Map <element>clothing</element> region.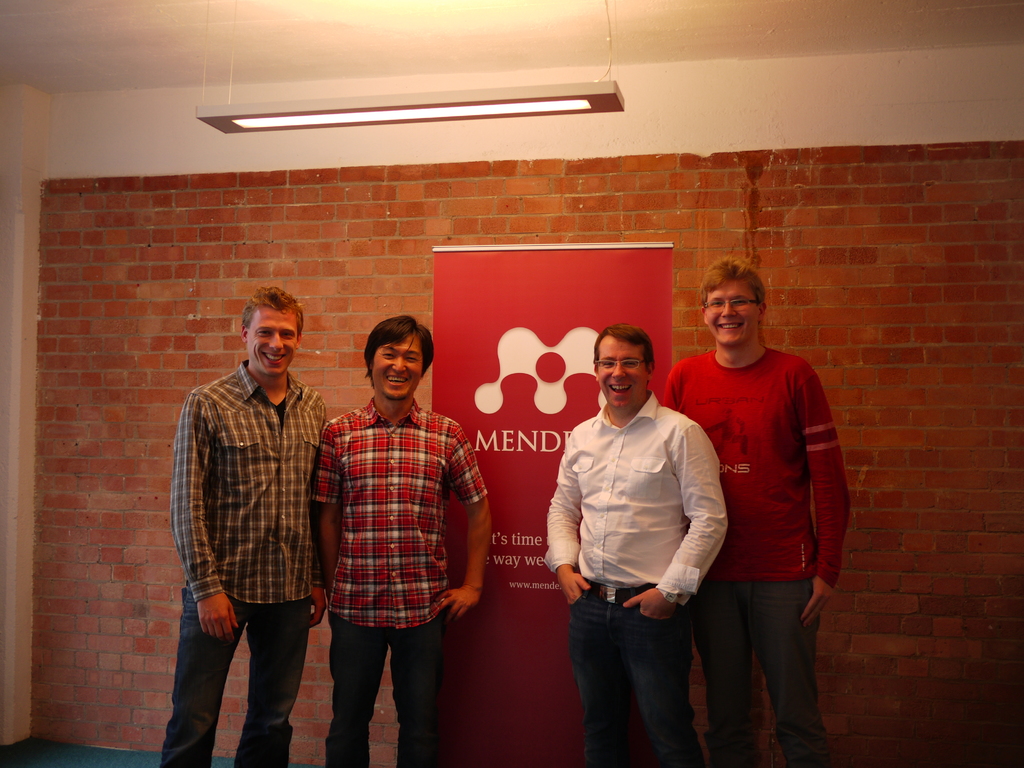
Mapped to <bbox>317, 400, 488, 767</bbox>.
